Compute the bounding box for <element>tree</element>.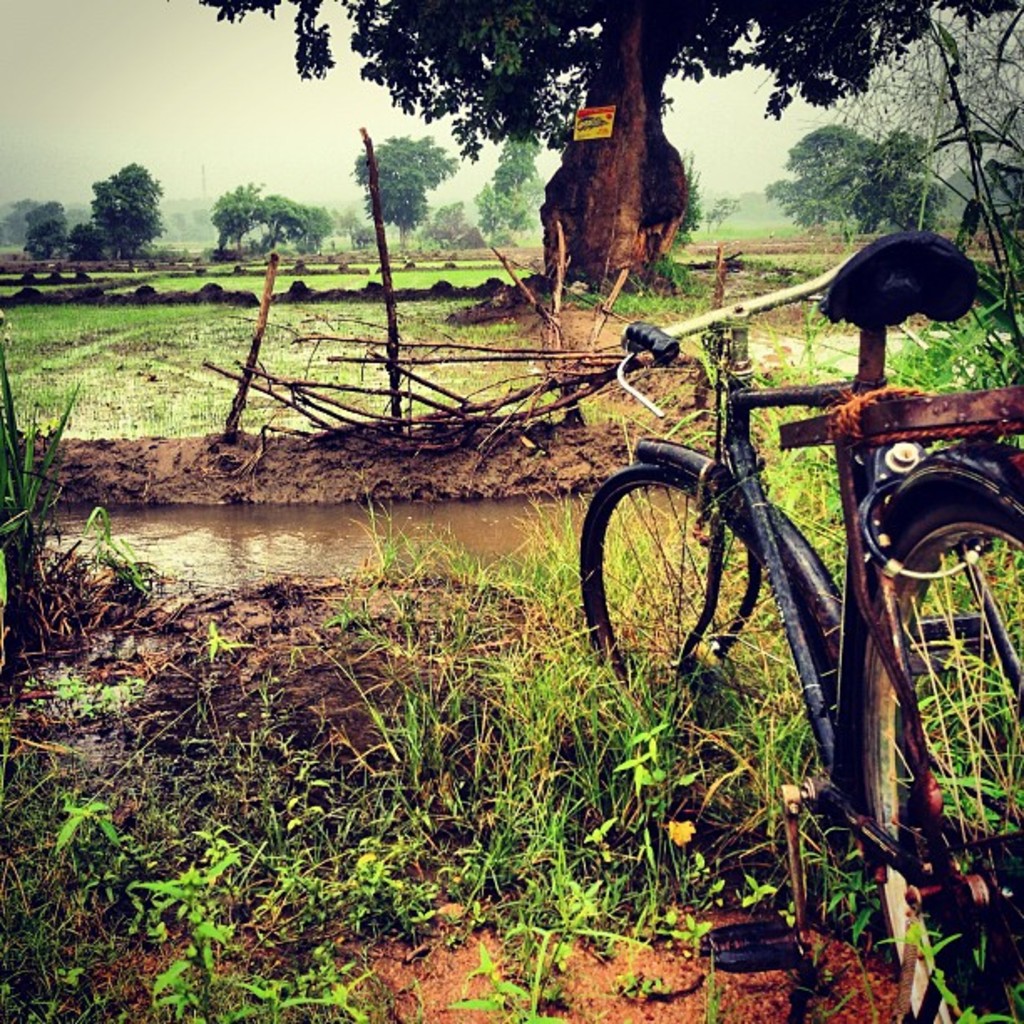
{"left": 338, "top": 206, "right": 358, "bottom": 248}.
